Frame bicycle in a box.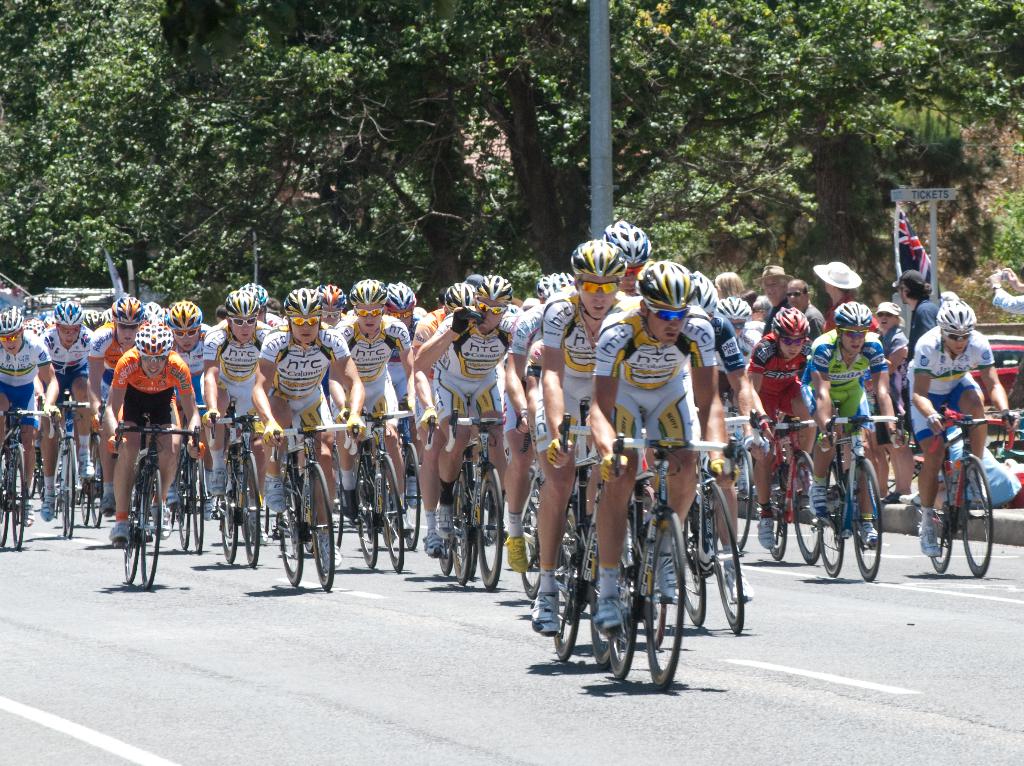
<bbox>811, 413, 916, 580</bbox>.
